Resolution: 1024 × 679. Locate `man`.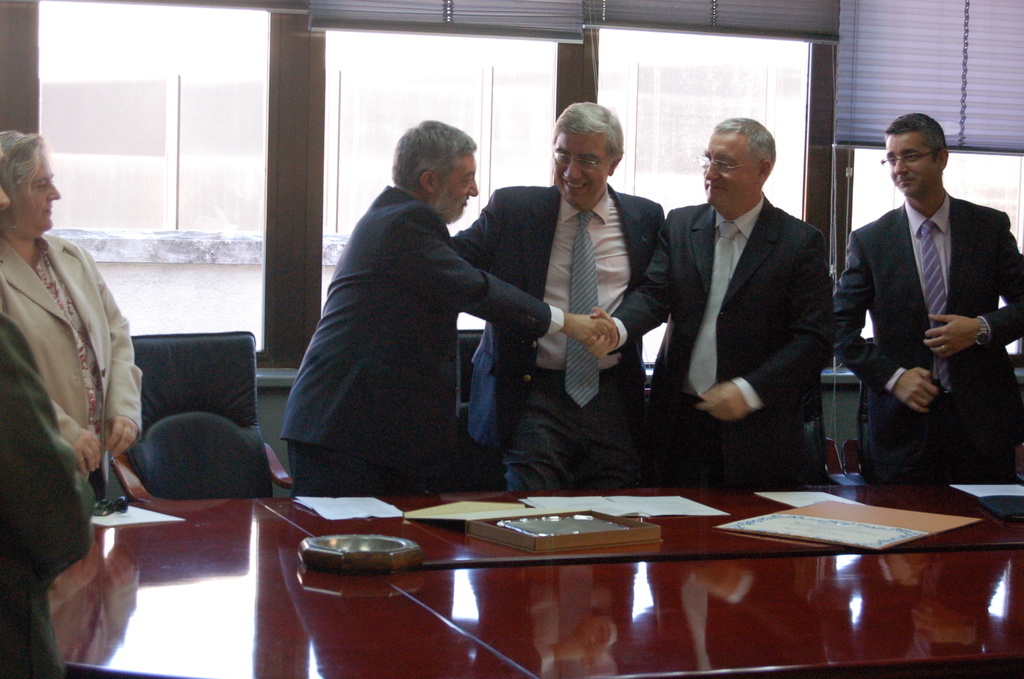
box(285, 121, 561, 510).
